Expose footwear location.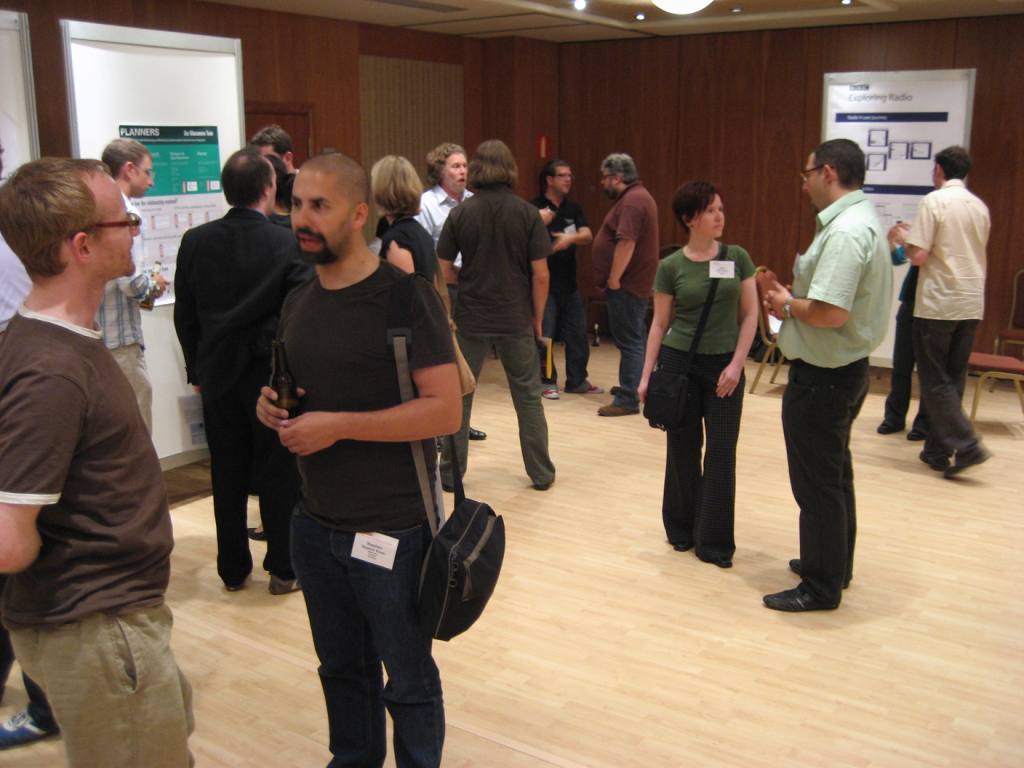
Exposed at (701,537,727,559).
